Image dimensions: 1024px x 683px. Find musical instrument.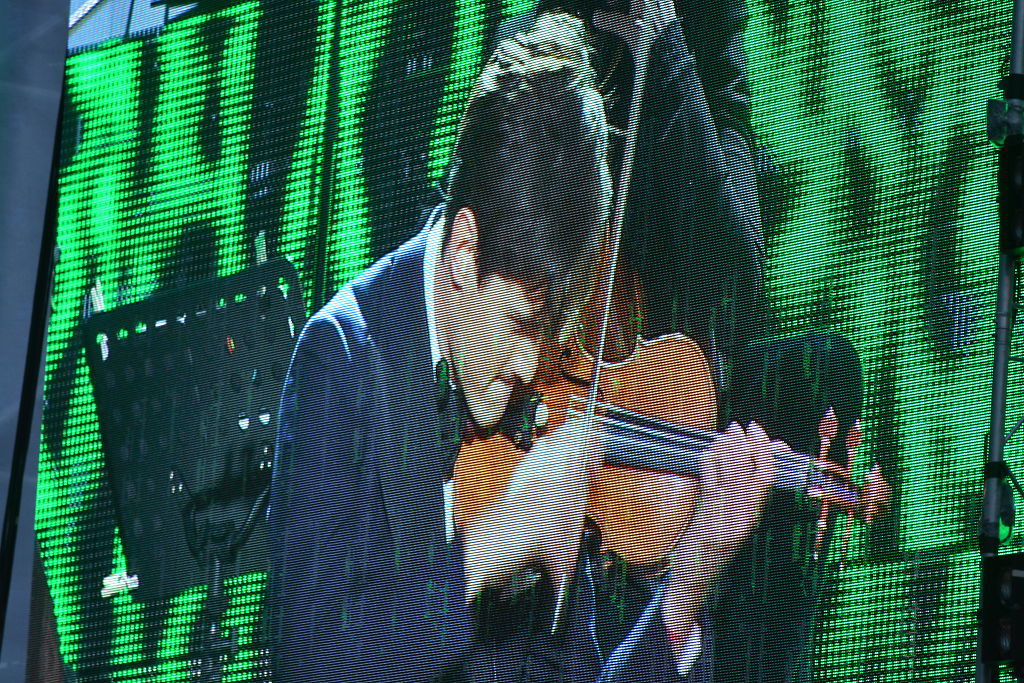
{"x1": 451, "y1": 327, "x2": 893, "y2": 577}.
